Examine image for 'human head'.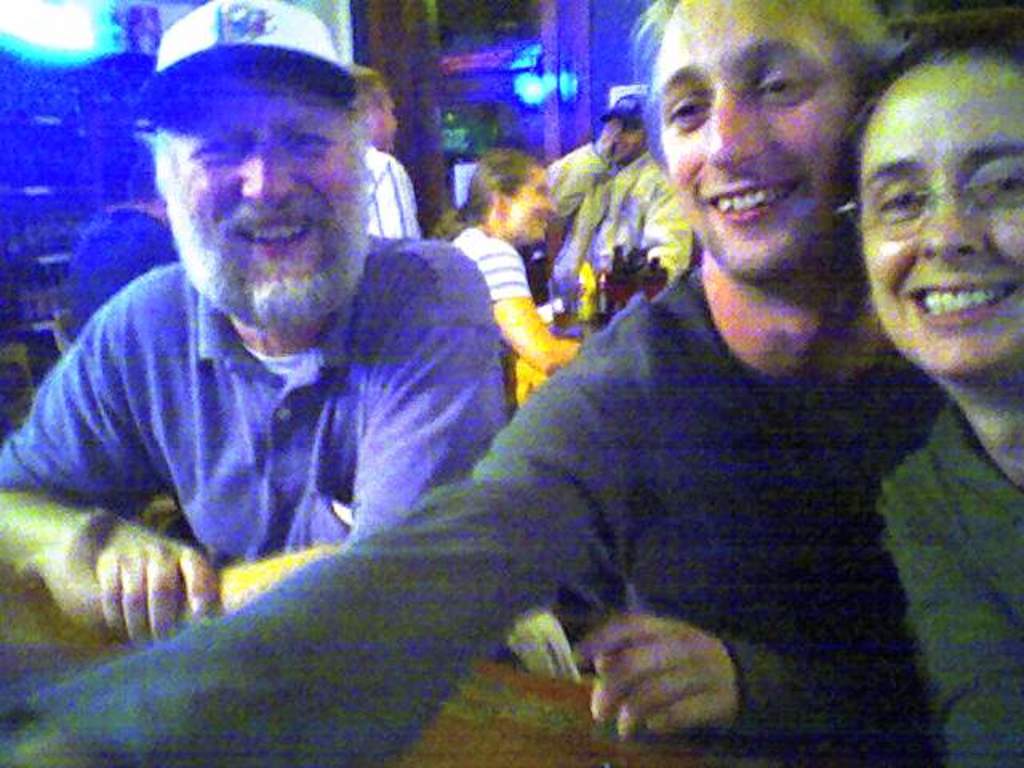
Examination result: [x1=347, y1=59, x2=398, y2=154].
